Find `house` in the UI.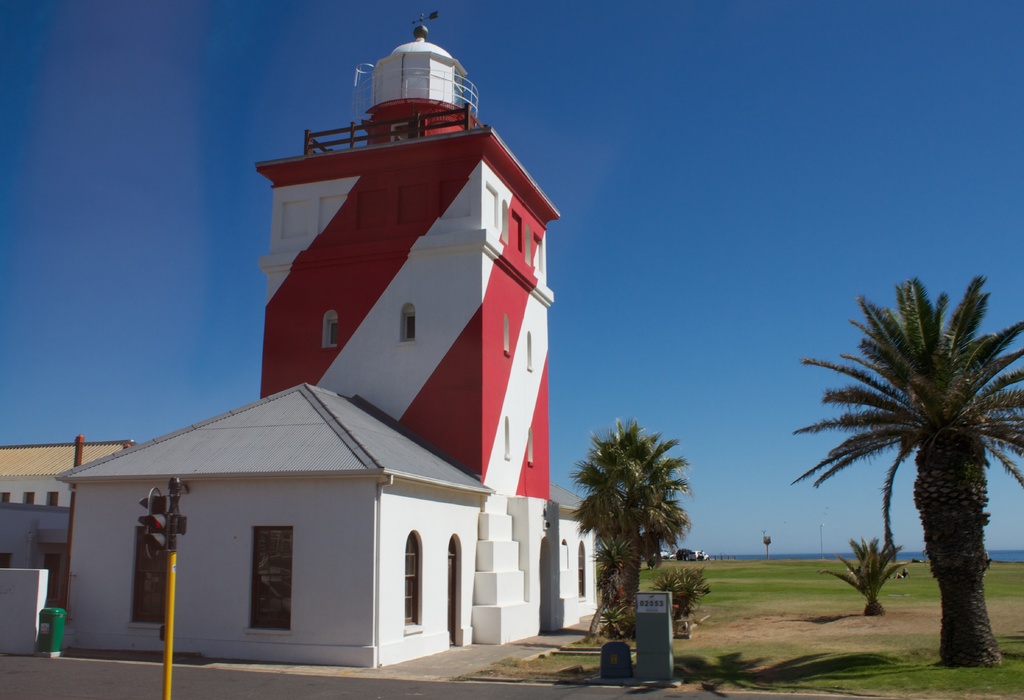
UI element at select_region(539, 480, 609, 624).
